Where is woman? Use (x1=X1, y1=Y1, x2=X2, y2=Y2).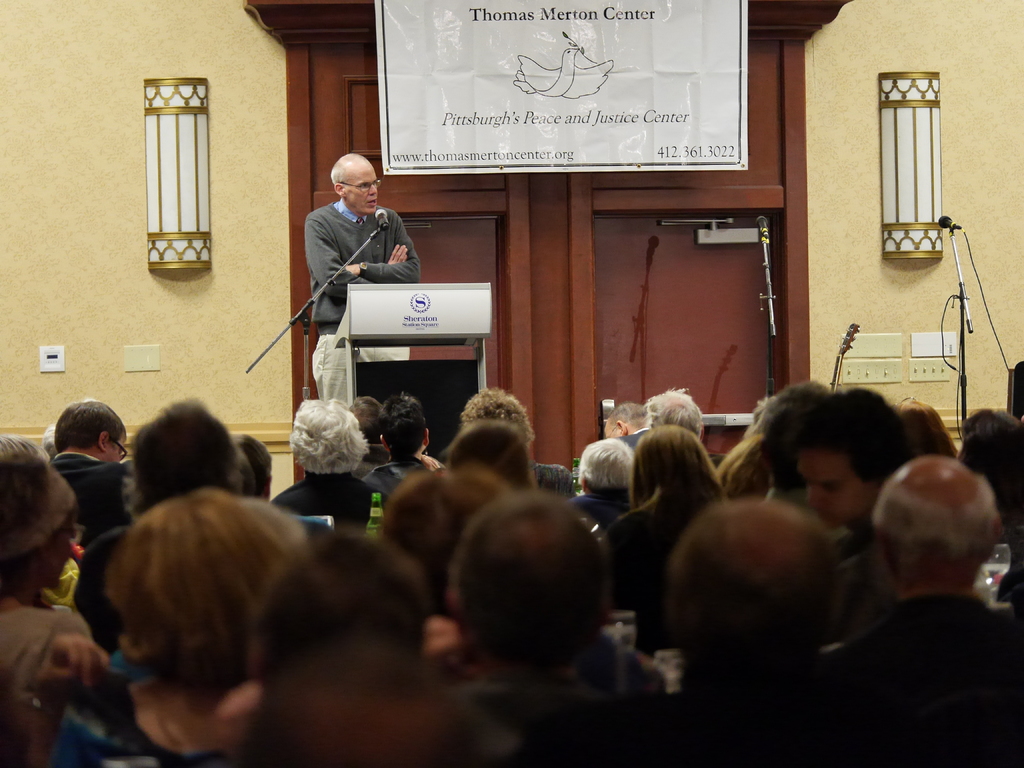
(x1=894, y1=400, x2=957, y2=457).
